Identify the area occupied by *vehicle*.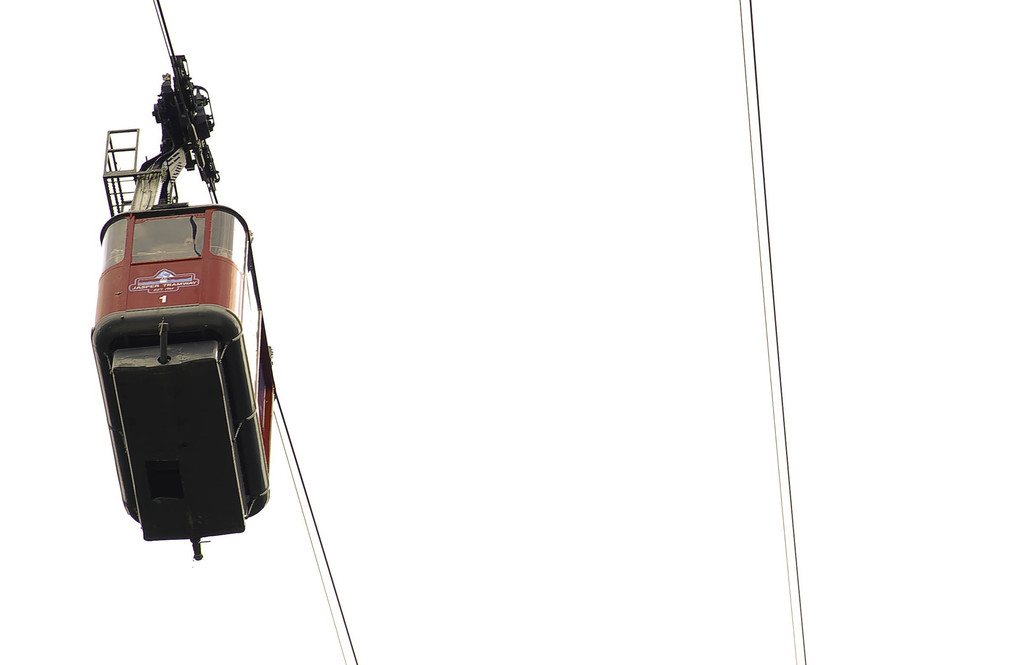
Area: locate(87, 54, 278, 561).
